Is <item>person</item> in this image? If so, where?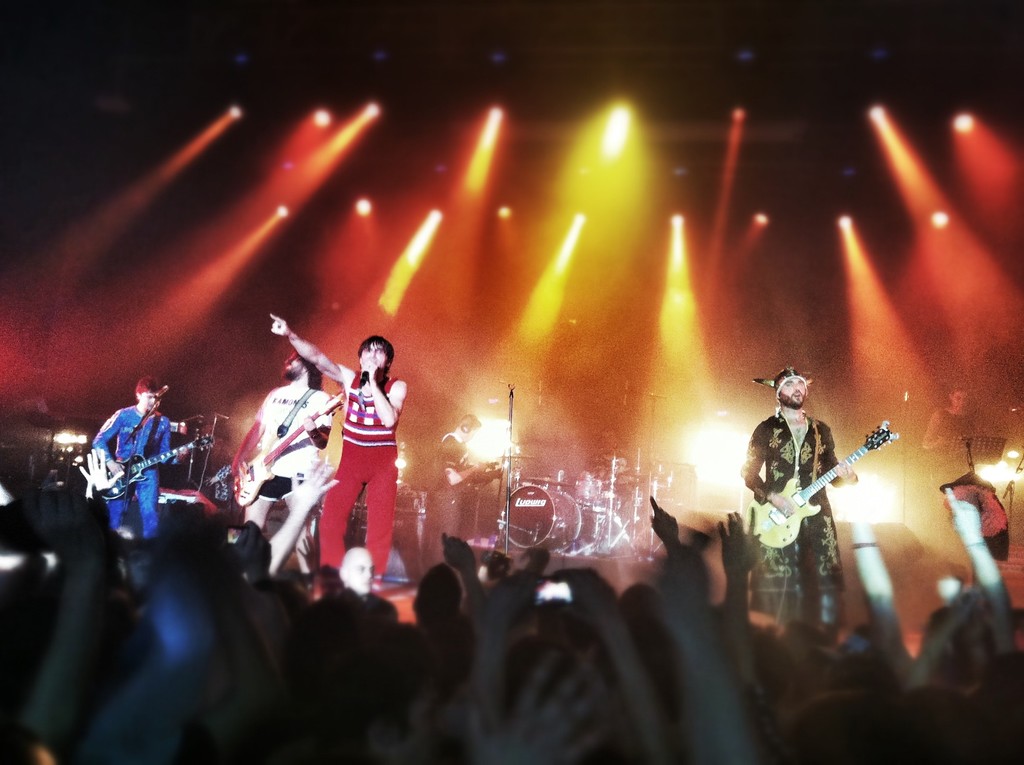
Yes, at <bbox>919, 381, 981, 467</bbox>.
